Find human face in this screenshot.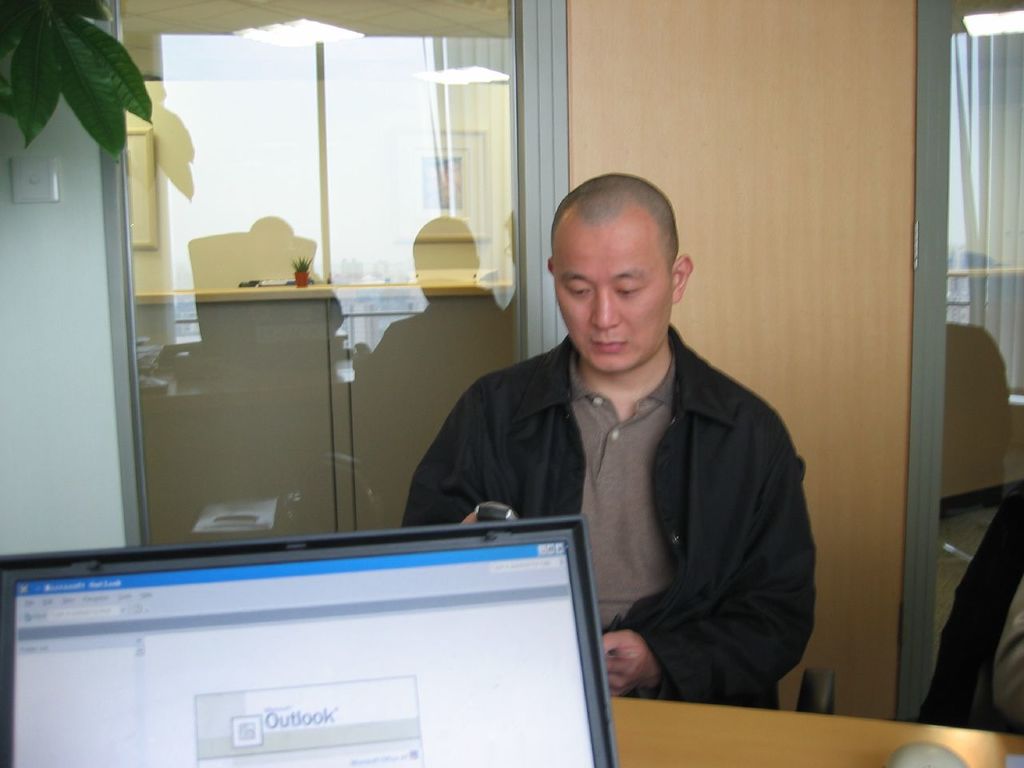
The bounding box for human face is [553,221,670,374].
